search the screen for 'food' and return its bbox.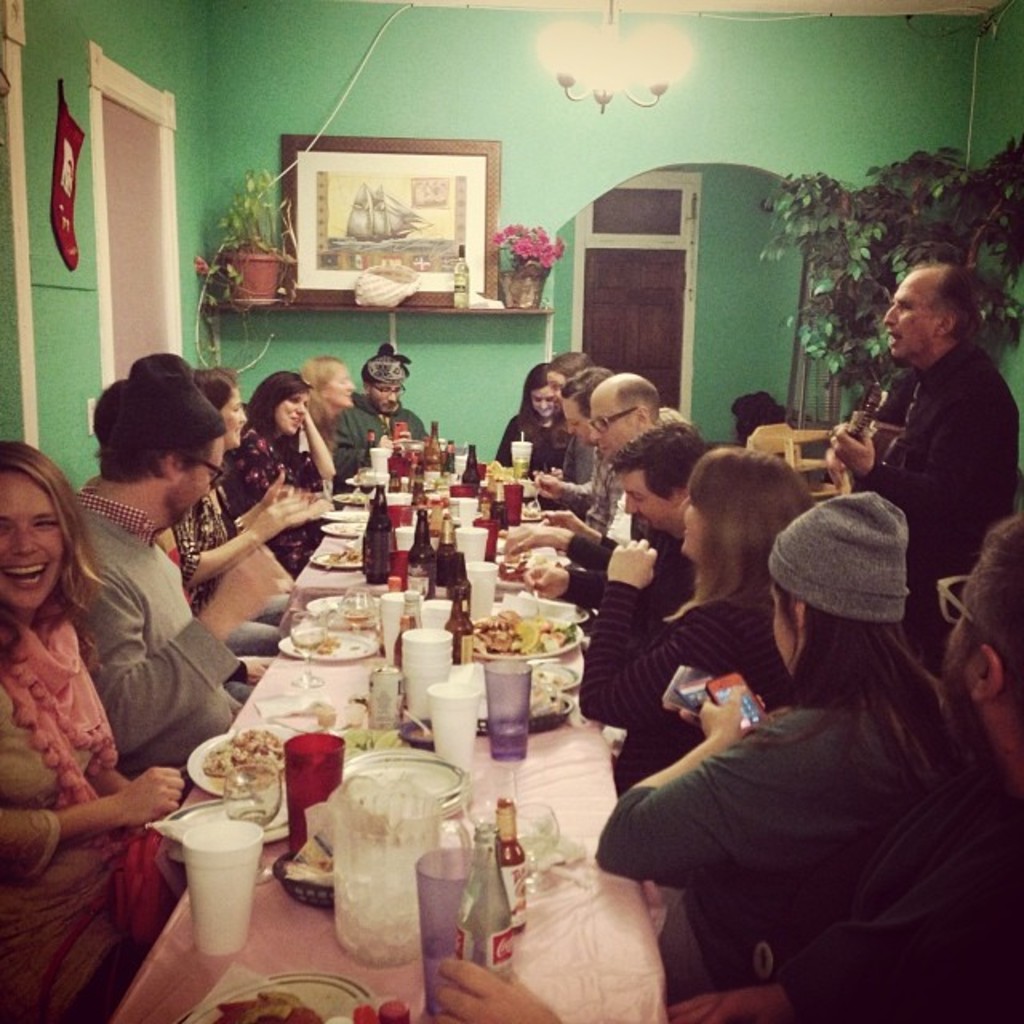
Found: [x1=218, y1=990, x2=323, y2=1022].
